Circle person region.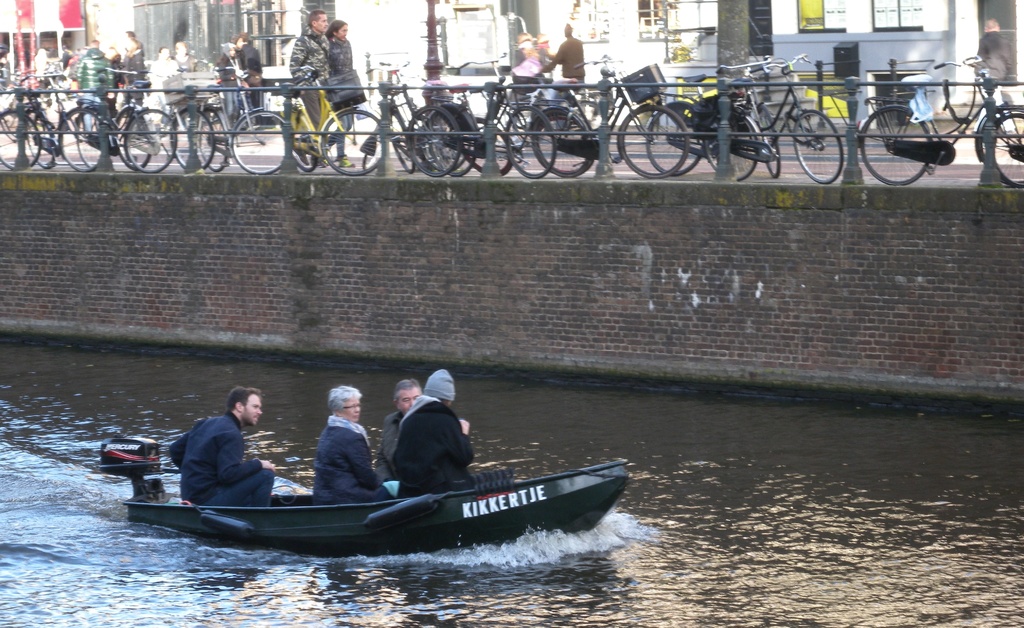
Region: (left=976, top=16, right=1018, bottom=135).
